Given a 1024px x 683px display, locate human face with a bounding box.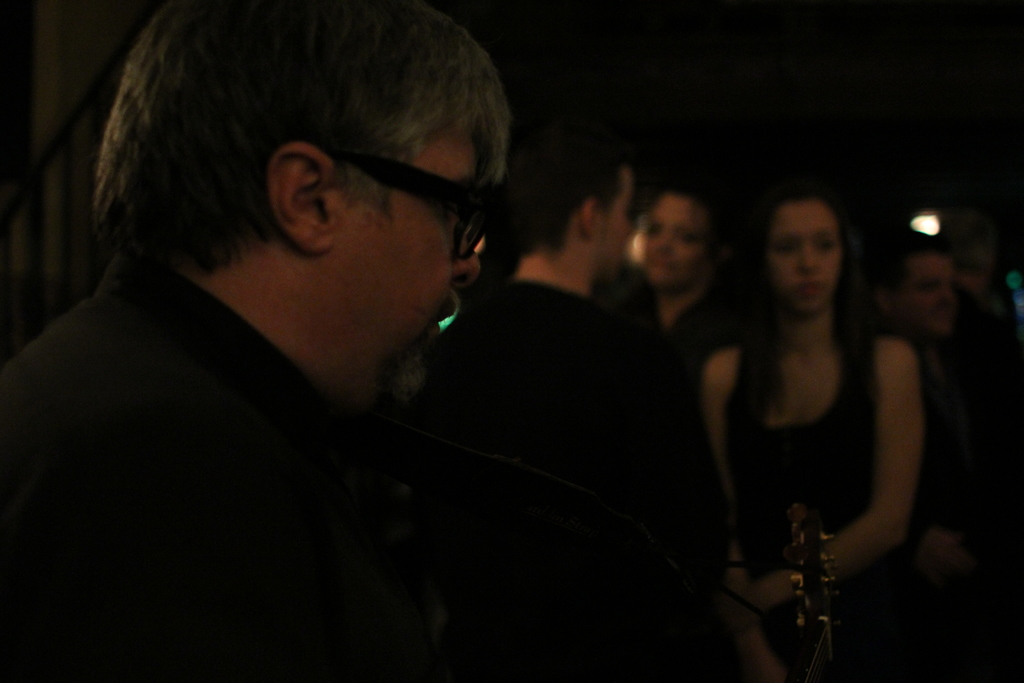
Located: 609,171,634,284.
